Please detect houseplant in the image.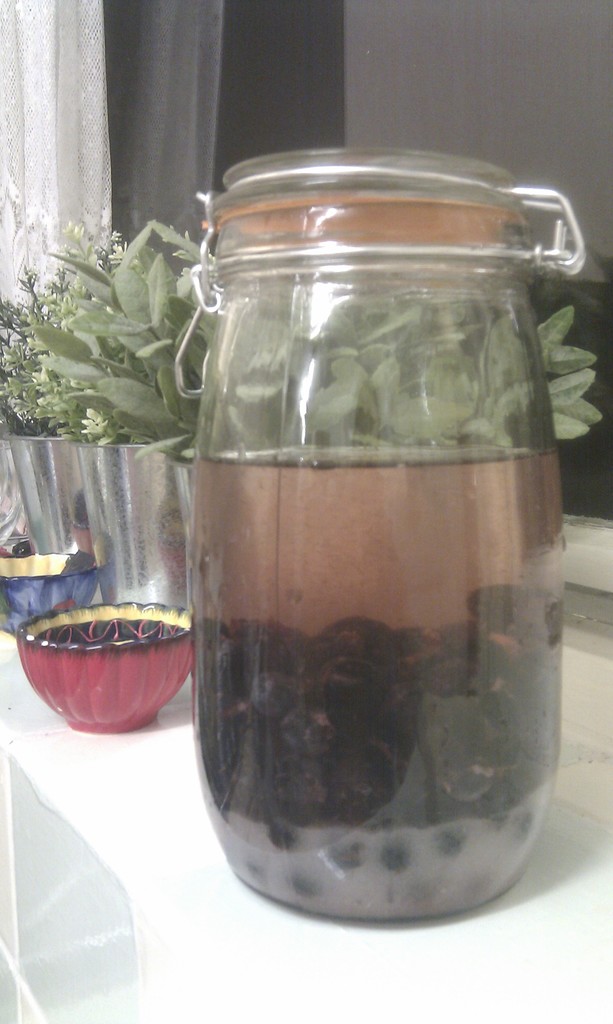
[left=4, top=214, right=129, bottom=544].
